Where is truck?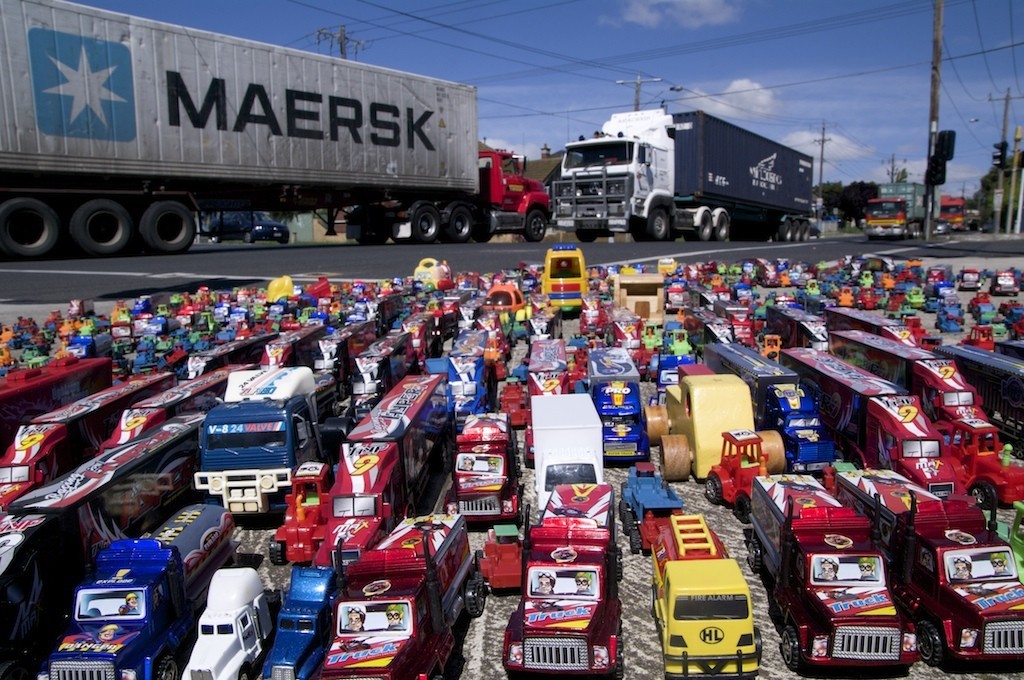
[x1=308, y1=318, x2=380, y2=399].
